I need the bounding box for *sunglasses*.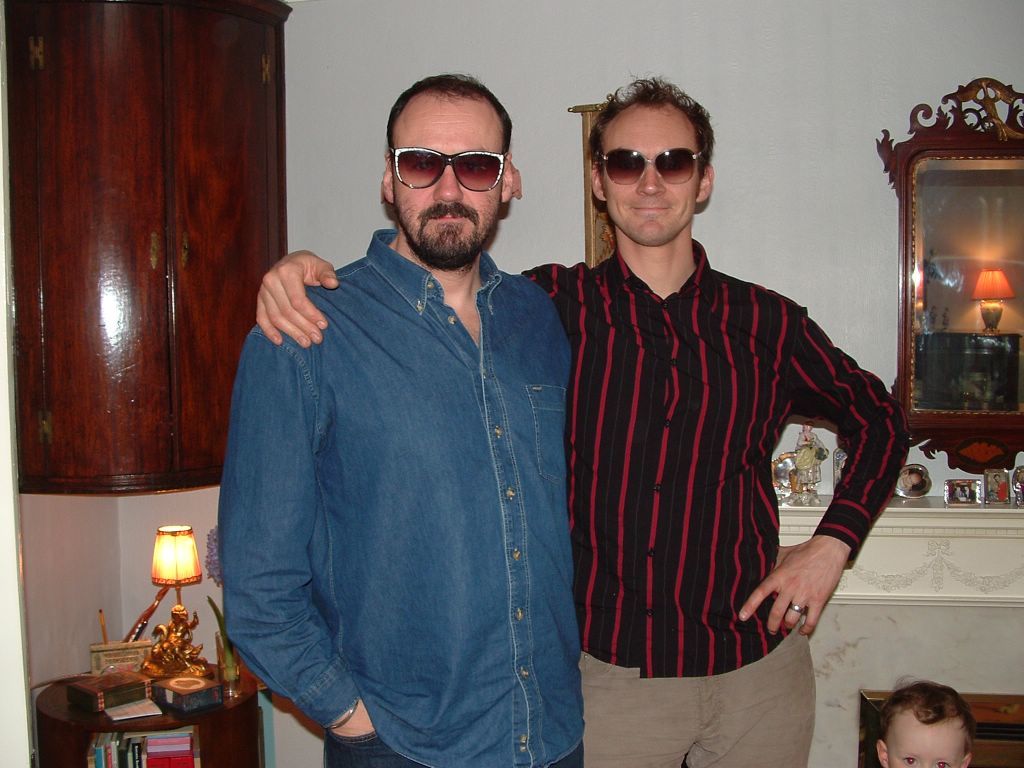
Here it is: detection(606, 148, 705, 184).
